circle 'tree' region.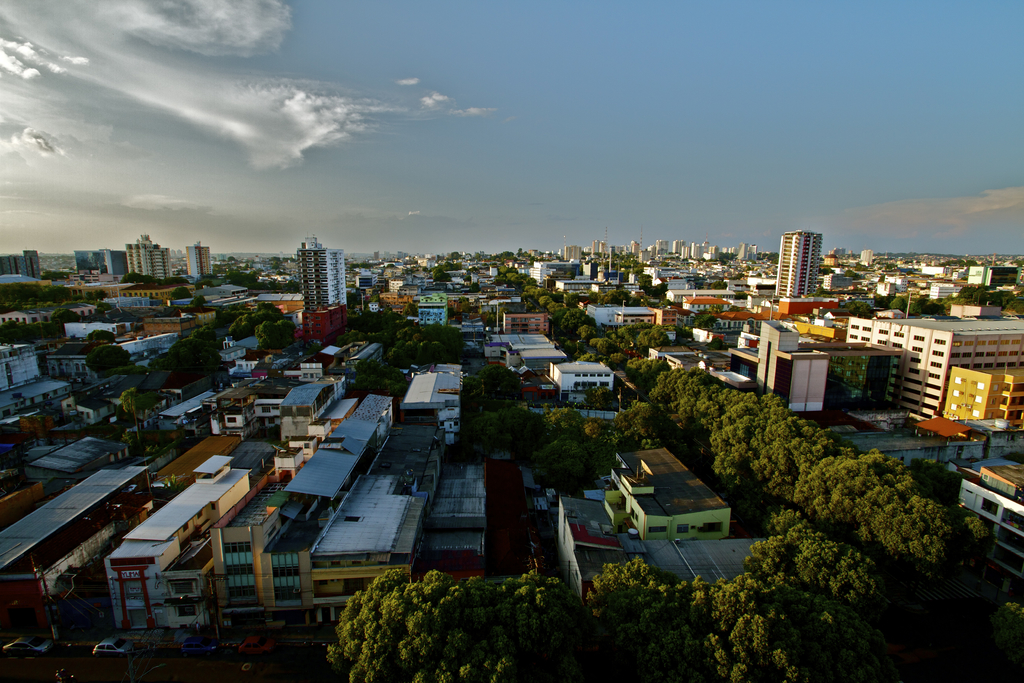
Region: [578, 350, 598, 361].
